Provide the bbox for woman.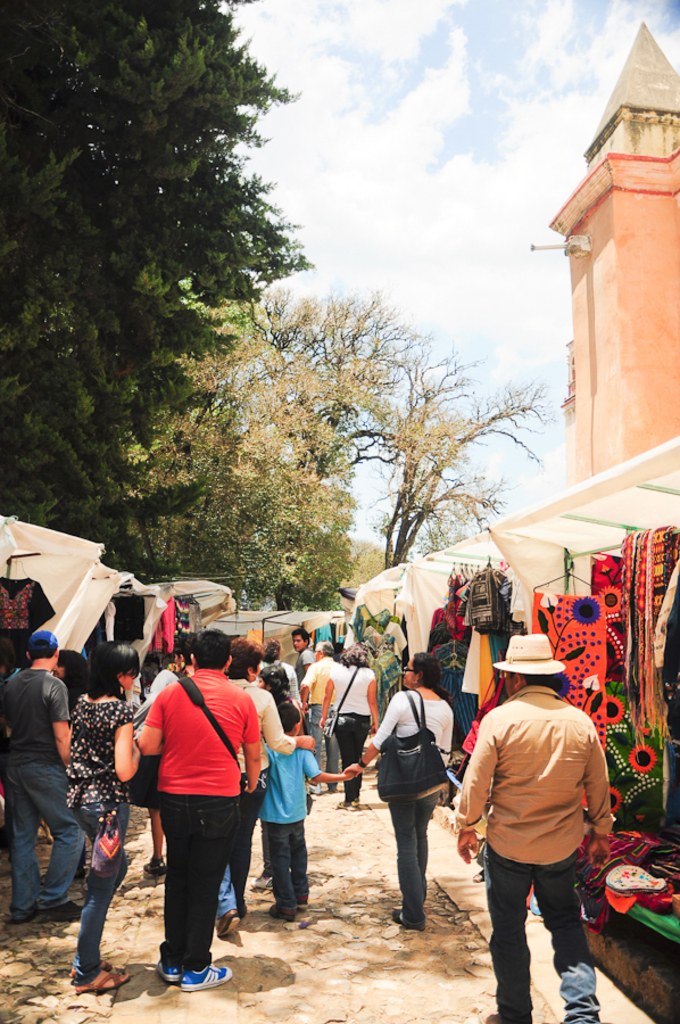
BBox(368, 668, 463, 942).
